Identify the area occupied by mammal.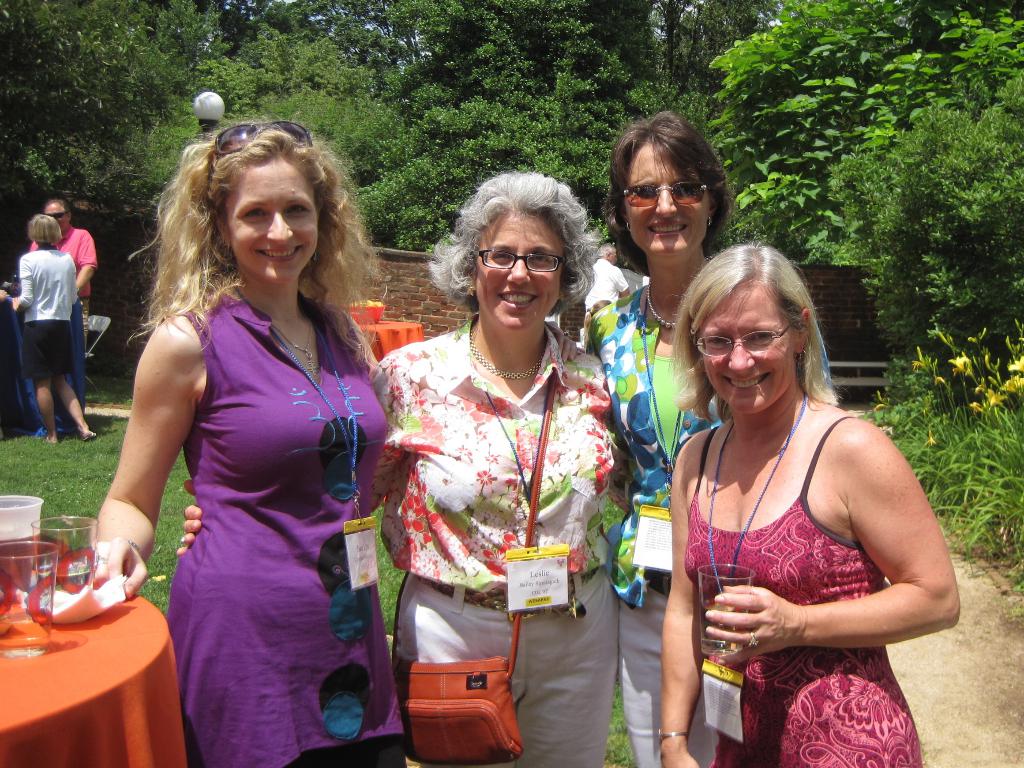
Area: region(650, 240, 962, 767).
